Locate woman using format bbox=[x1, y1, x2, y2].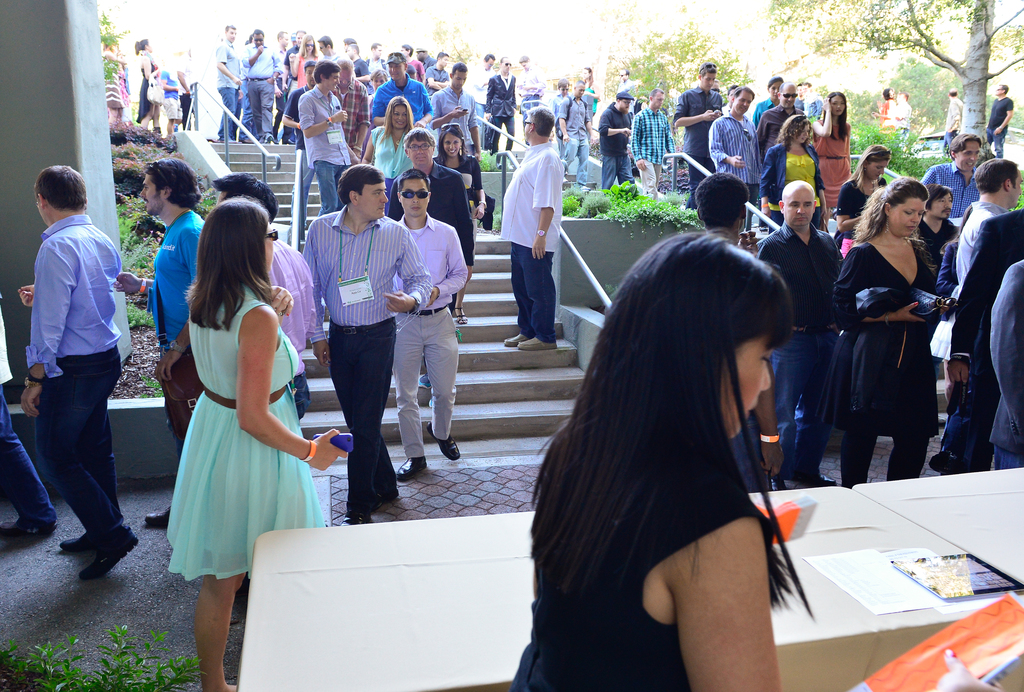
bbox=[758, 111, 825, 227].
